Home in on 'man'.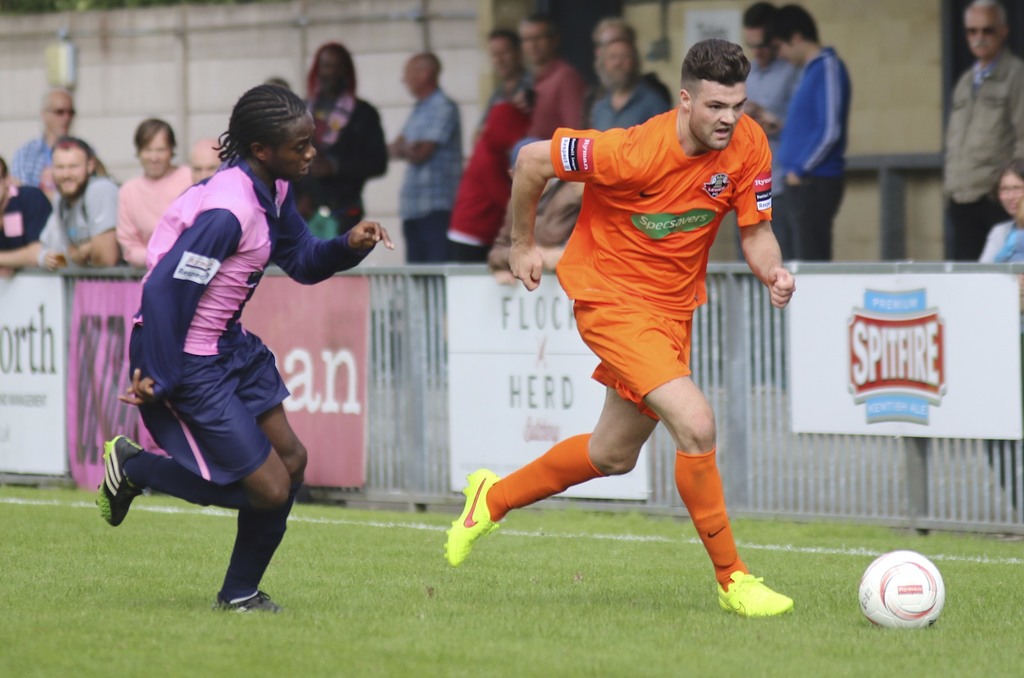
Homed in at region(386, 52, 467, 271).
